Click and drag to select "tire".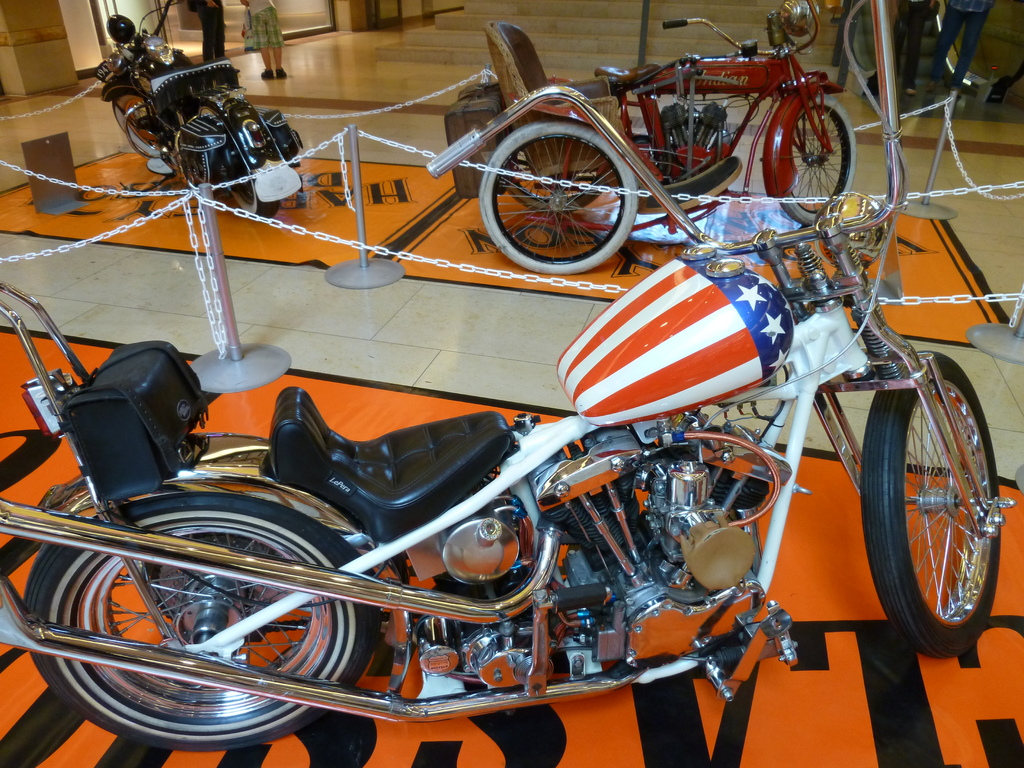
Selection: [left=863, top=340, right=1002, bottom=659].
